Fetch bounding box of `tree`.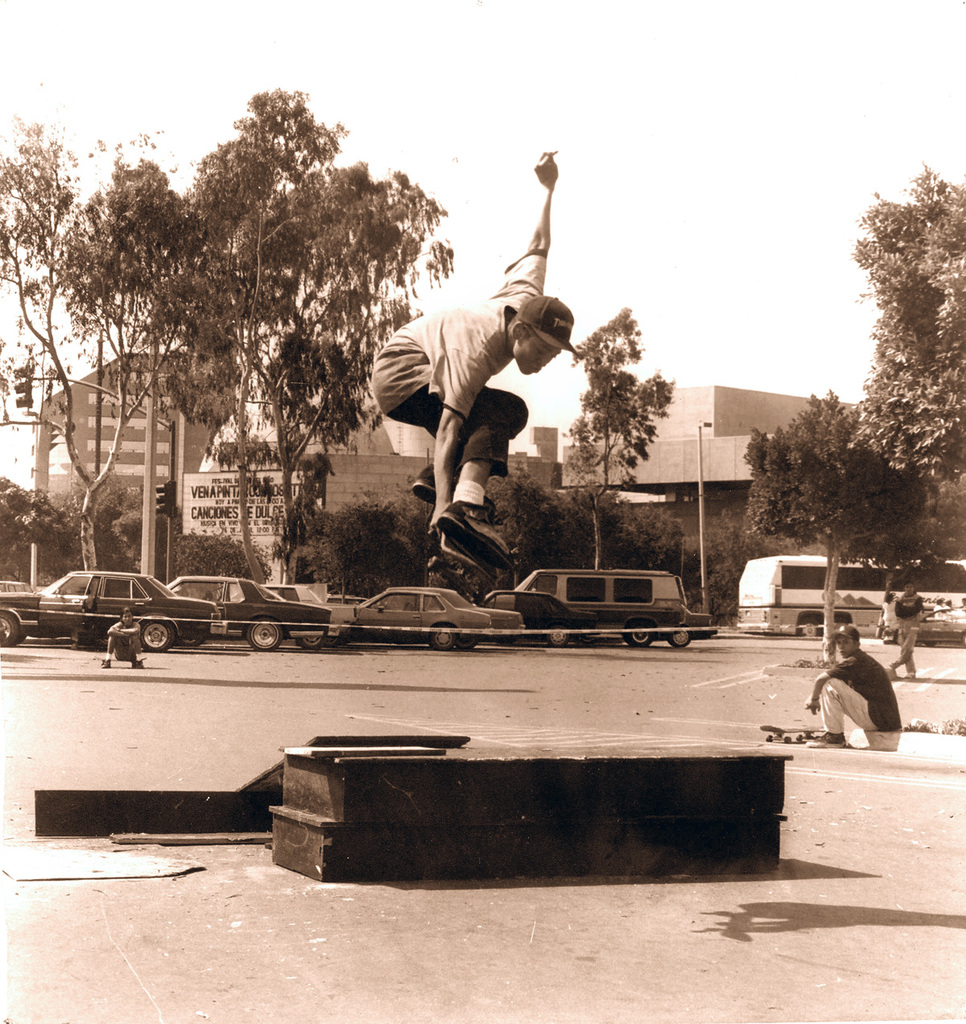
Bbox: pyautogui.locateOnScreen(0, 469, 75, 556).
